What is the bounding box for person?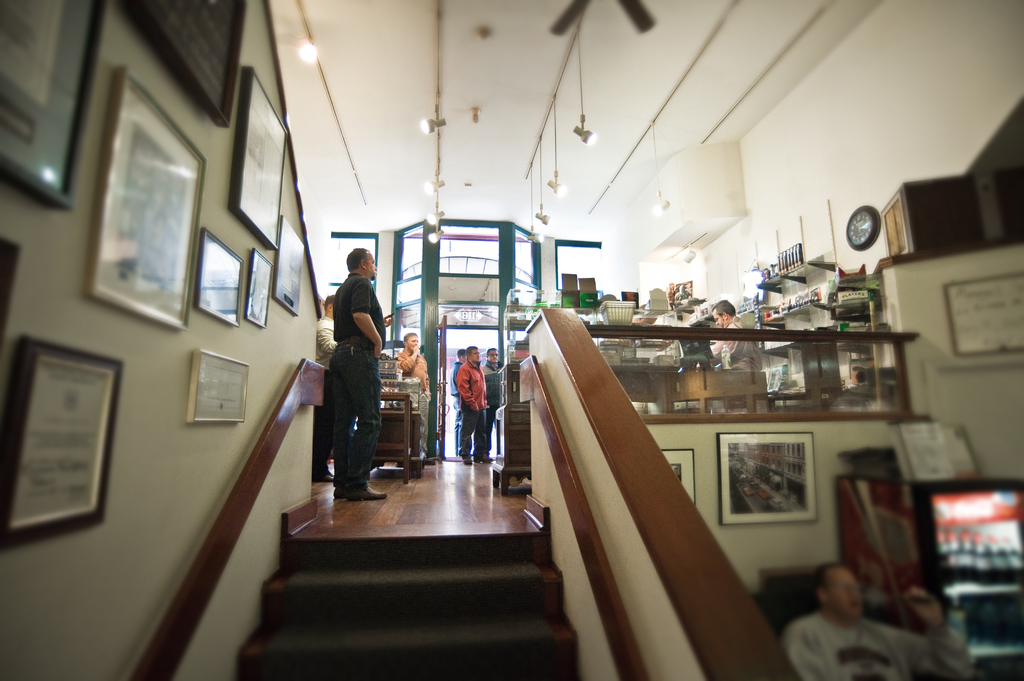
(316, 294, 337, 482).
